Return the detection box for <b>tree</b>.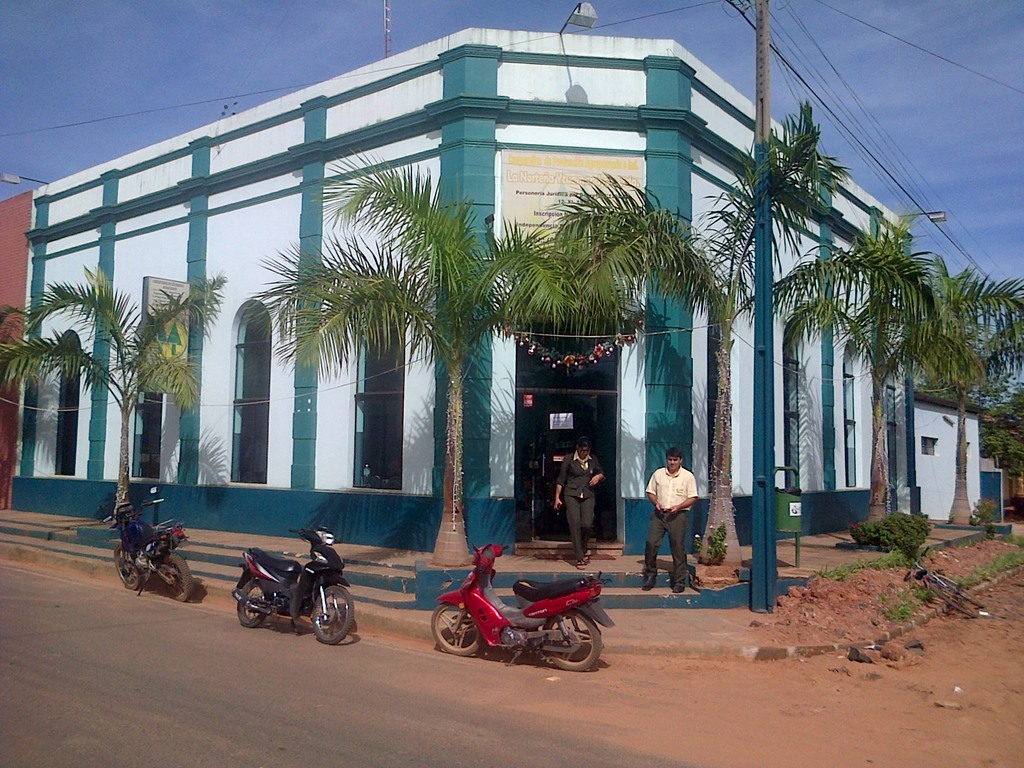
locate(568, 105, 842, 568).
